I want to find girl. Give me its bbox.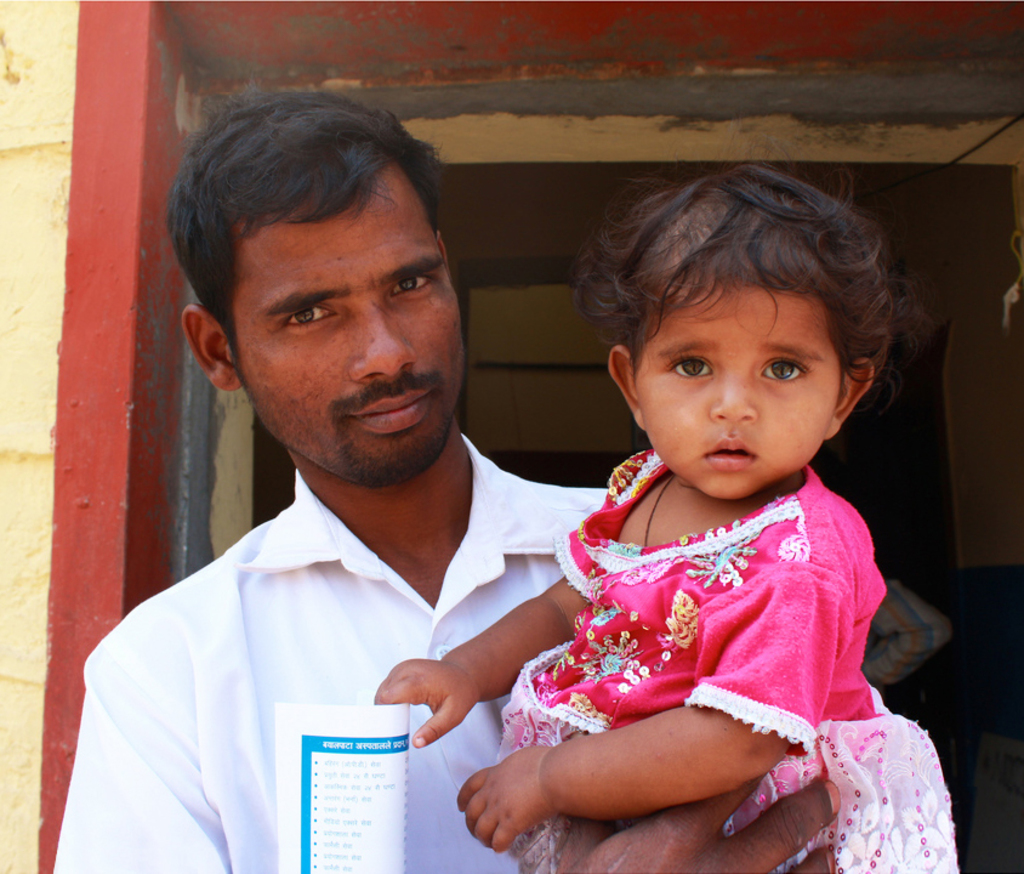
pyautogui.locateOnScreen(370, 160, 906, 873).
